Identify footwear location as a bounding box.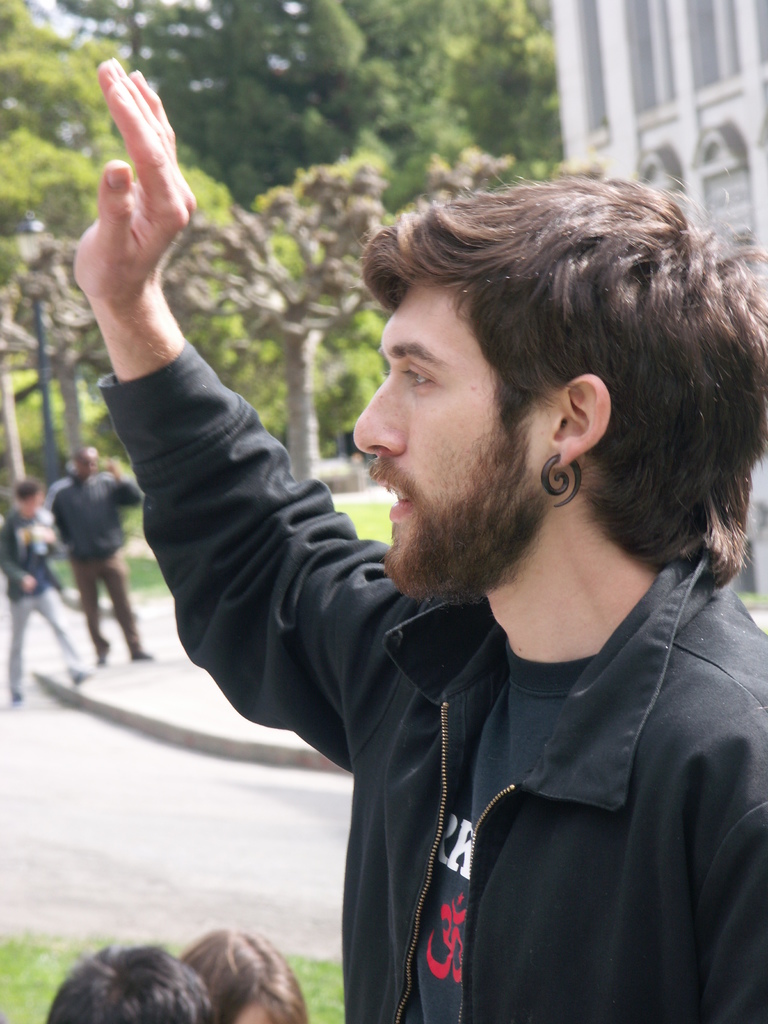
134,646,155,662.
